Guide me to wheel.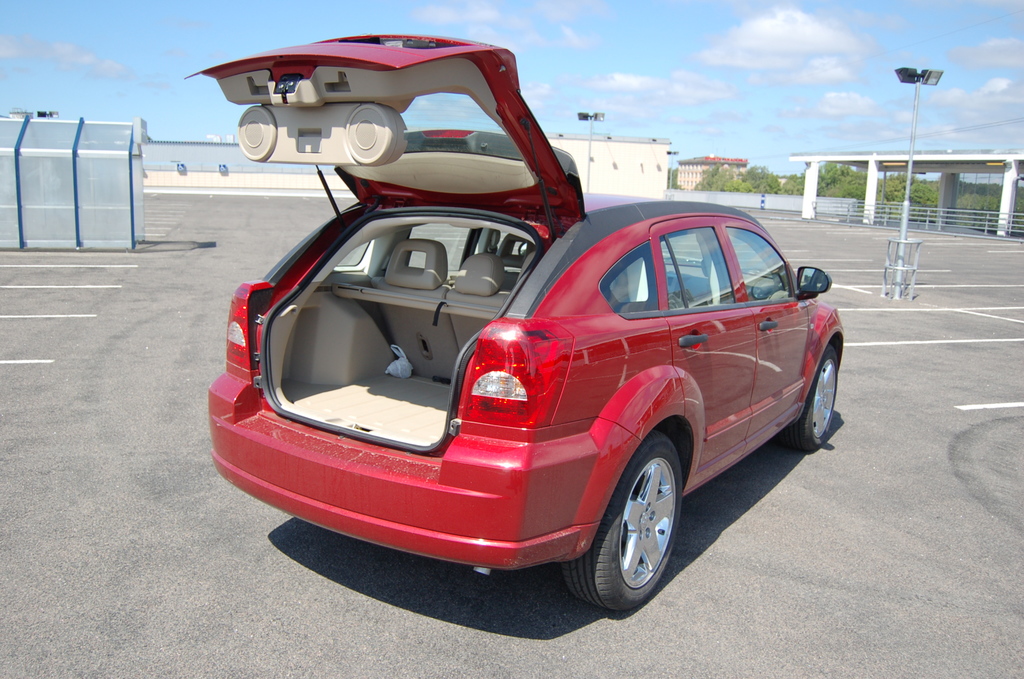
Guidance: [left=785, top=344, right=840, bottom=455].
